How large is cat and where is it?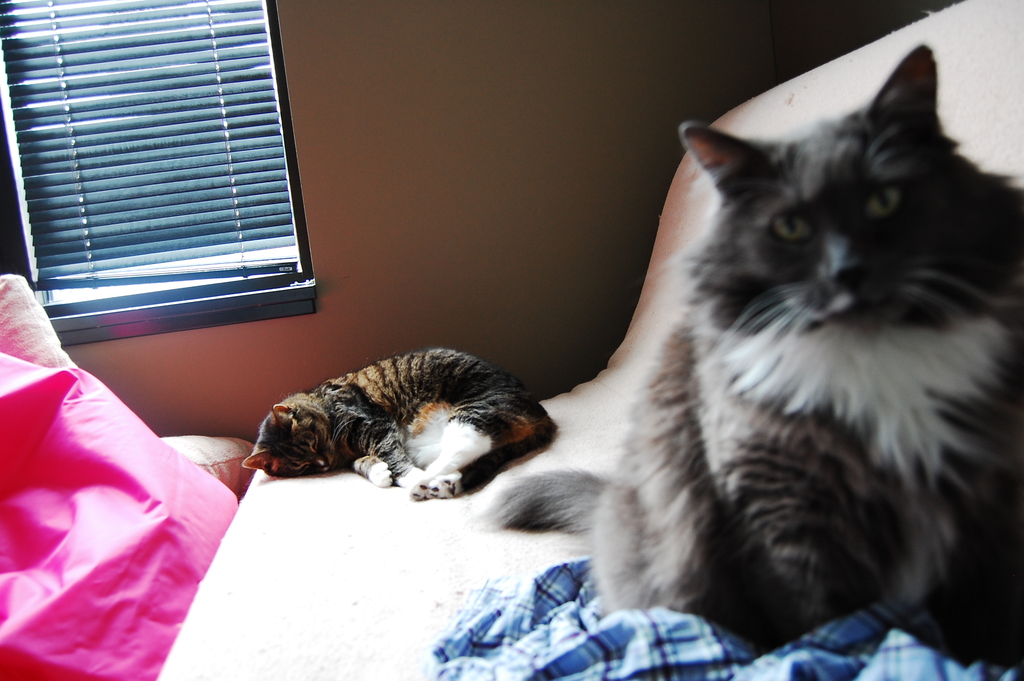
Bounding box: {"left": 237, "top": 345, "right": 563, "bottom": 507}.
